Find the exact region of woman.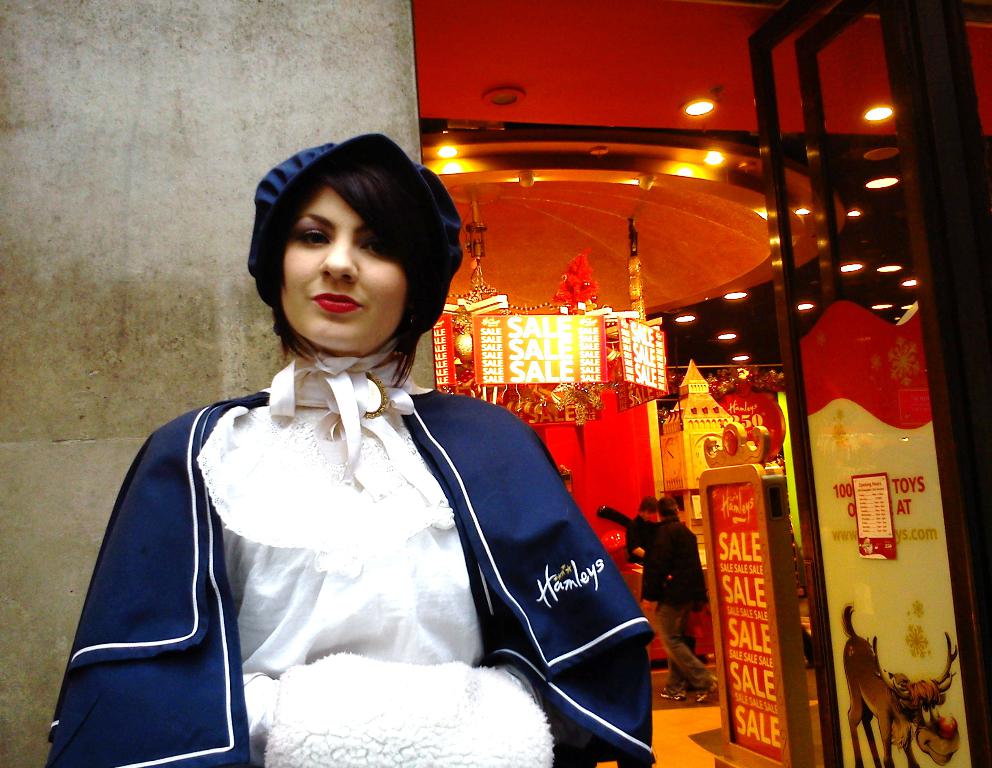
Exact region: (97,130,620,762).
